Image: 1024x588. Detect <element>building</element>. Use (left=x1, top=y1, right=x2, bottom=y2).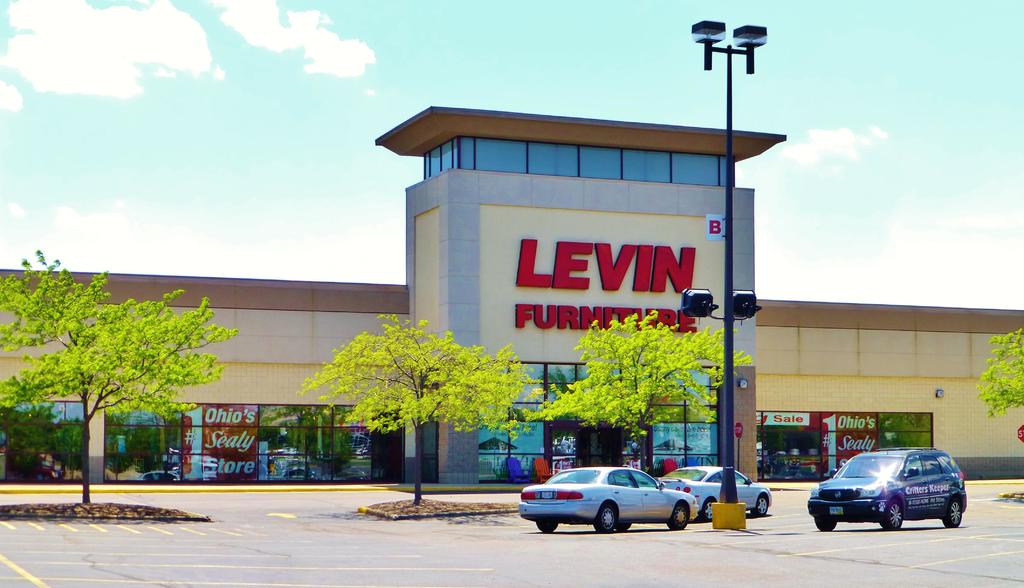
(left=369, top=104, right=786, bottom=479).
